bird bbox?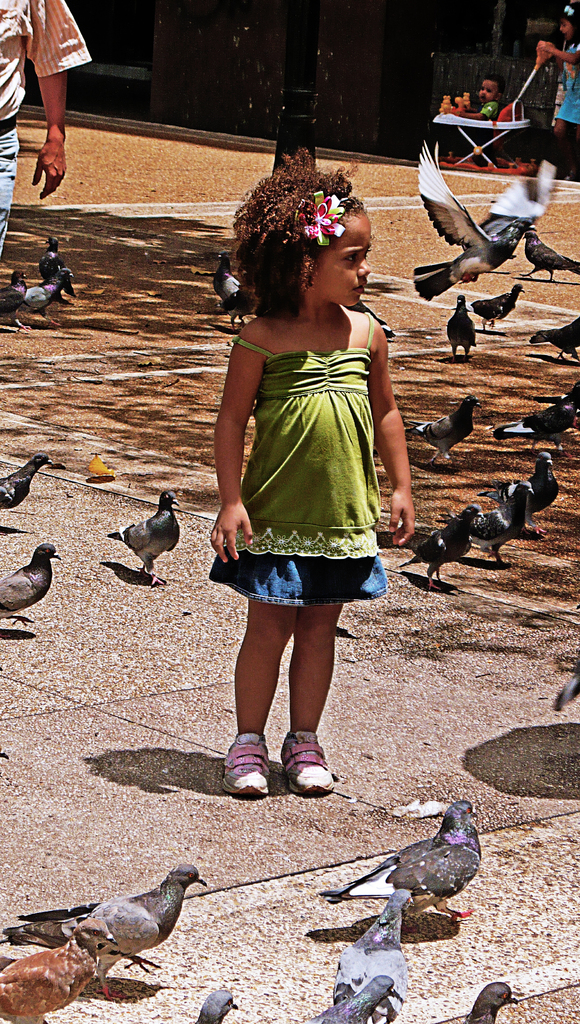
[left=407, top=390, right=486, bottom=469]
